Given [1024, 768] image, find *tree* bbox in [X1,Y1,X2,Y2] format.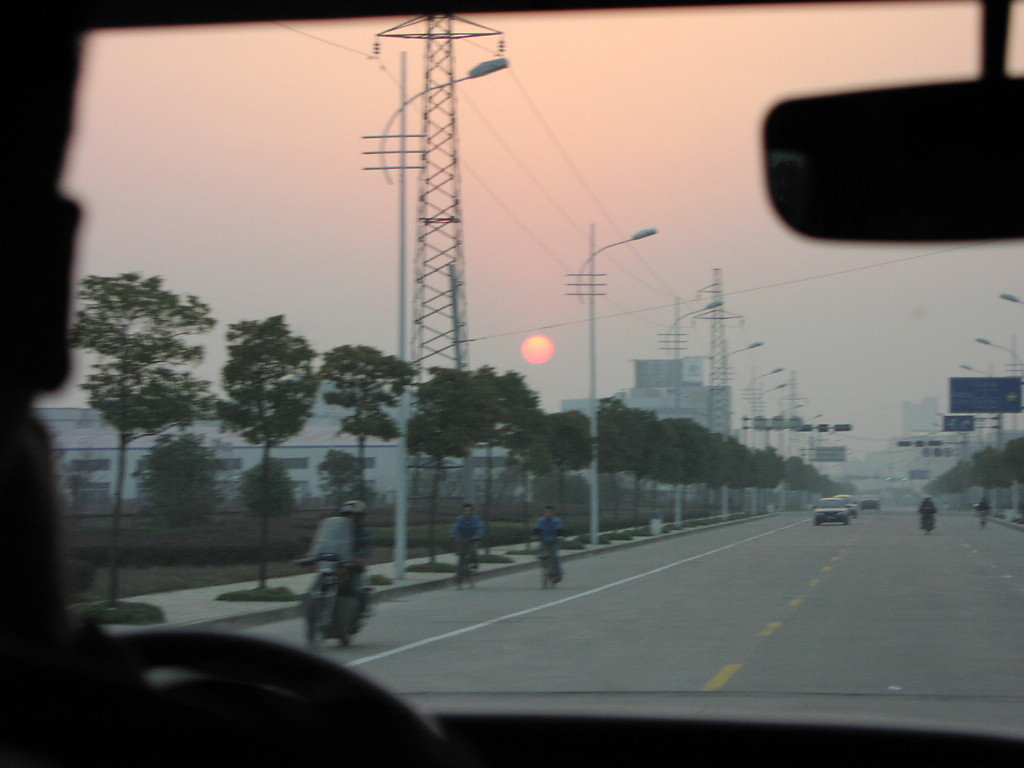
[215,303,318,592].
